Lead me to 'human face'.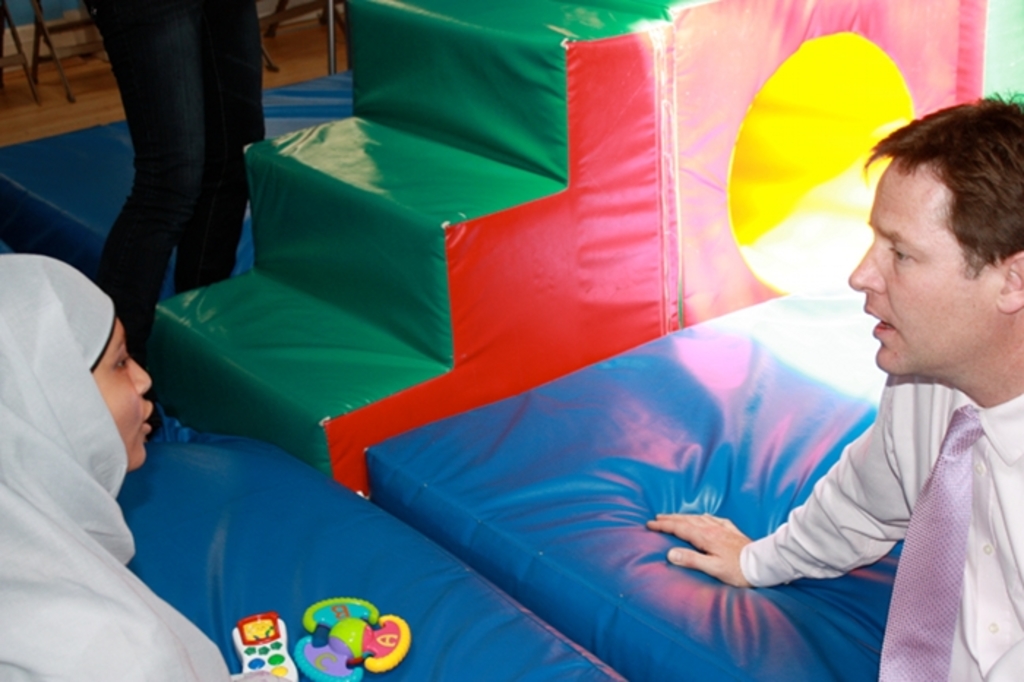
Lead to left=89, top=321, right=158, bottom=474.
